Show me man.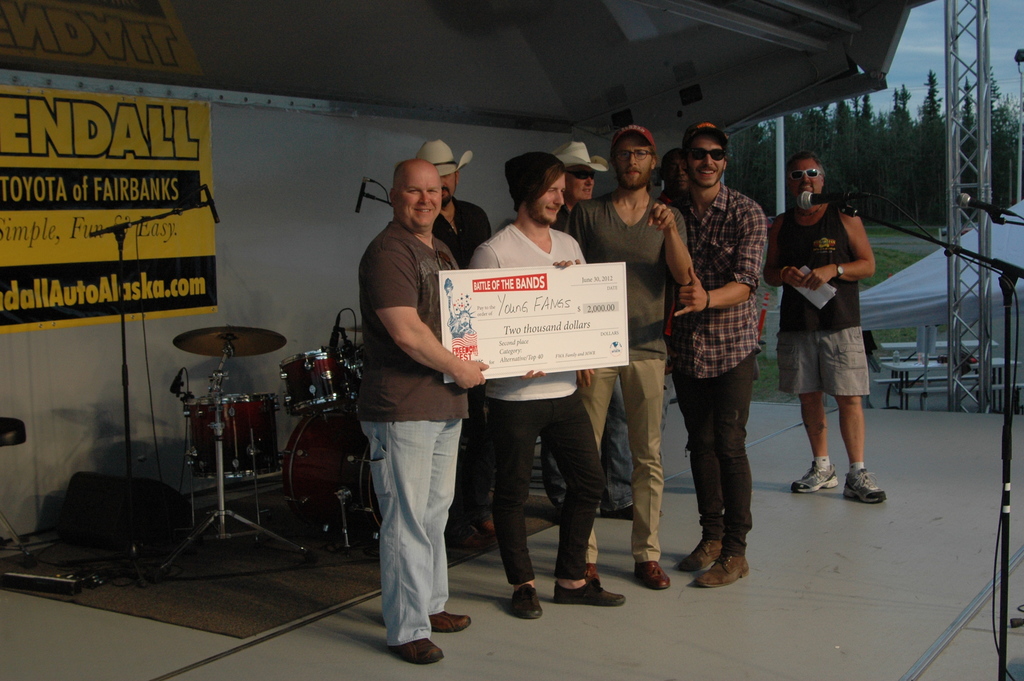
man is here: (left=758, top=151, right=871, bottom=505).
